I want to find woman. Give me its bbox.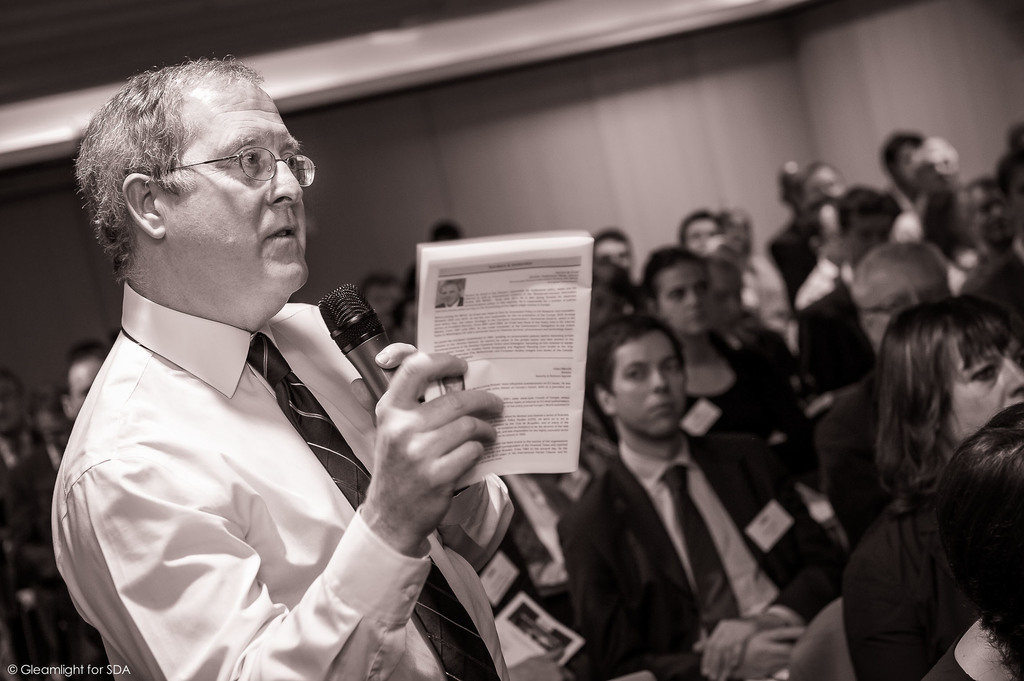
<bbox>838, 296, 1023, 680</bbox>.
